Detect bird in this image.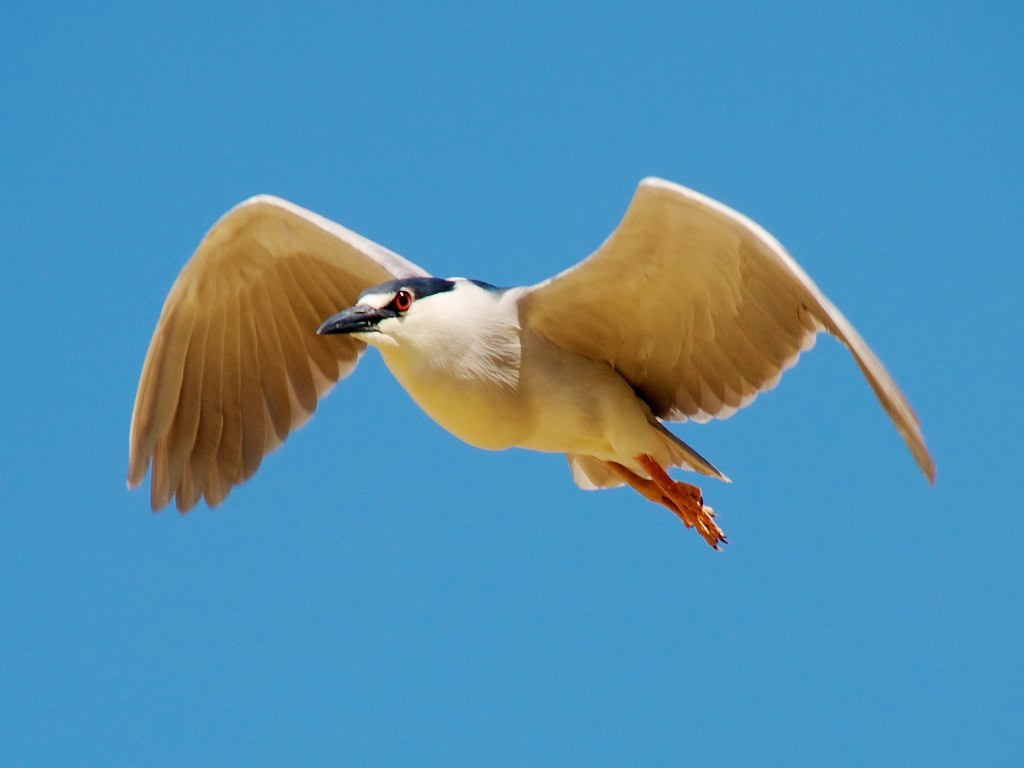
Detection: left=119, top=185, right=940, bottom=562.
